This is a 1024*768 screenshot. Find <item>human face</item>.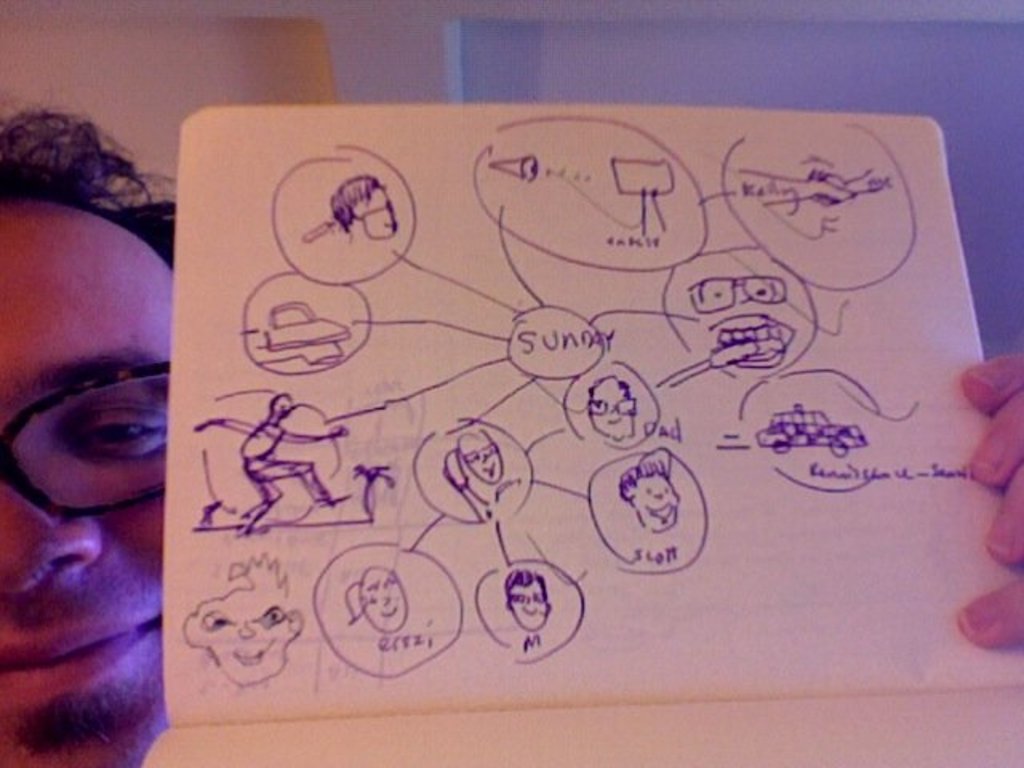
Bounding box: (x1=0, y1=218, x2=173, y2=766).
